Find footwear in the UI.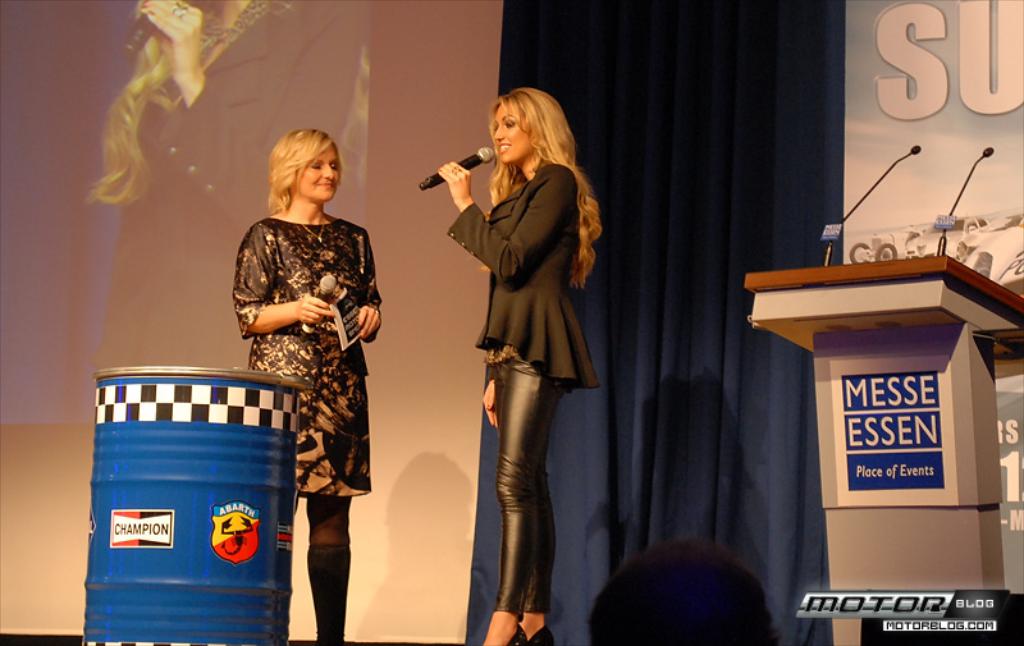
UI element at box(527, 624, 554, 645).
